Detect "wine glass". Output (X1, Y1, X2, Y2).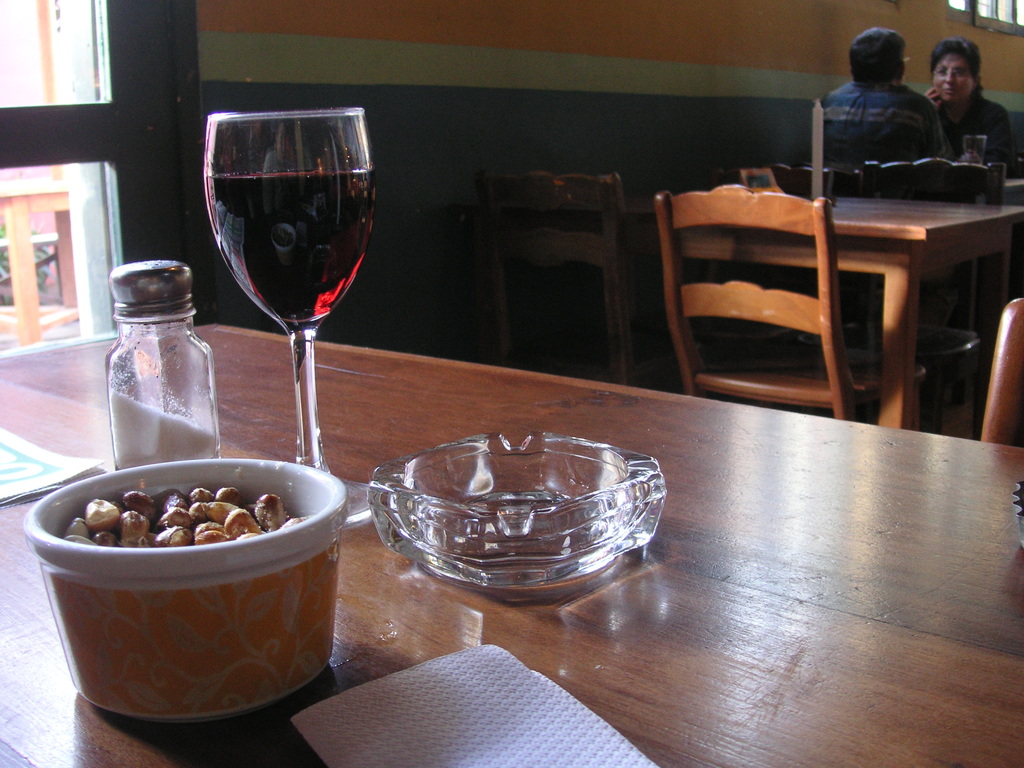
(209, 106, 371, 529).
